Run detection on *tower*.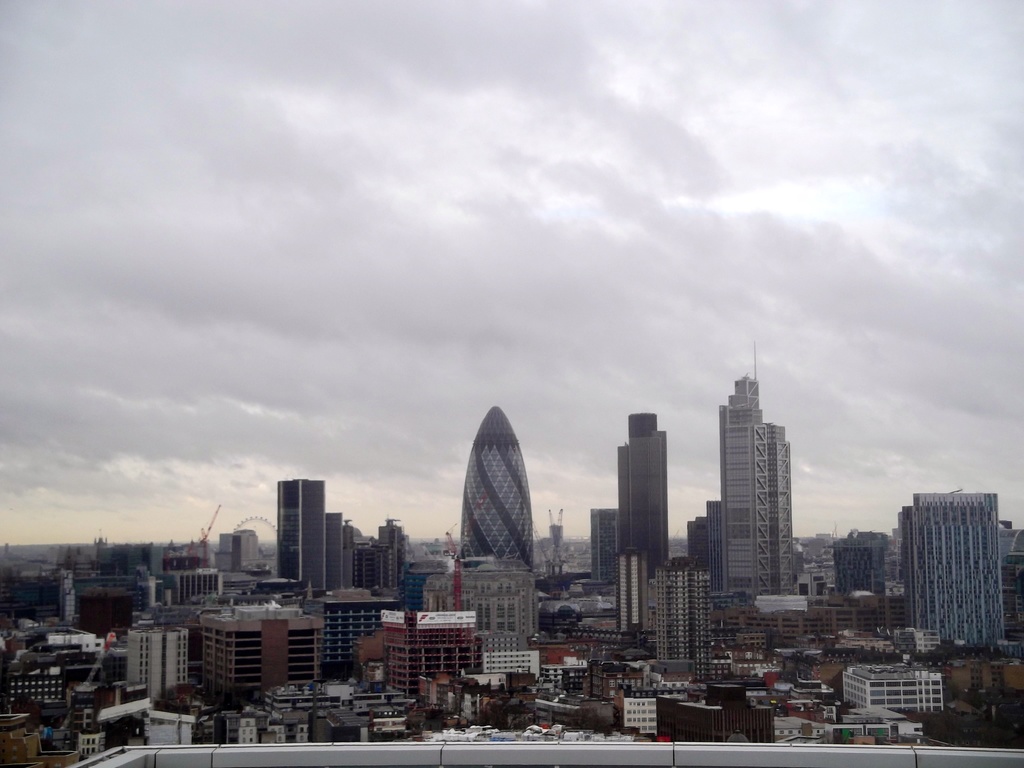
Result: 612:410:674:576.
